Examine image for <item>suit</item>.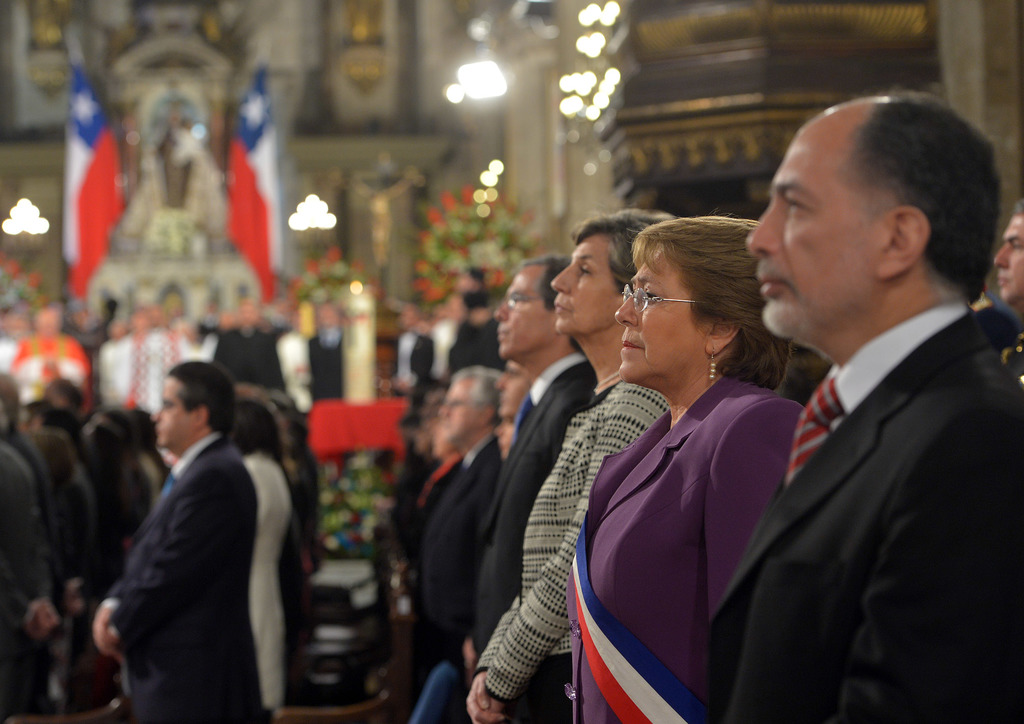
Examination result: select_region(976, 296, 1023, 387).
